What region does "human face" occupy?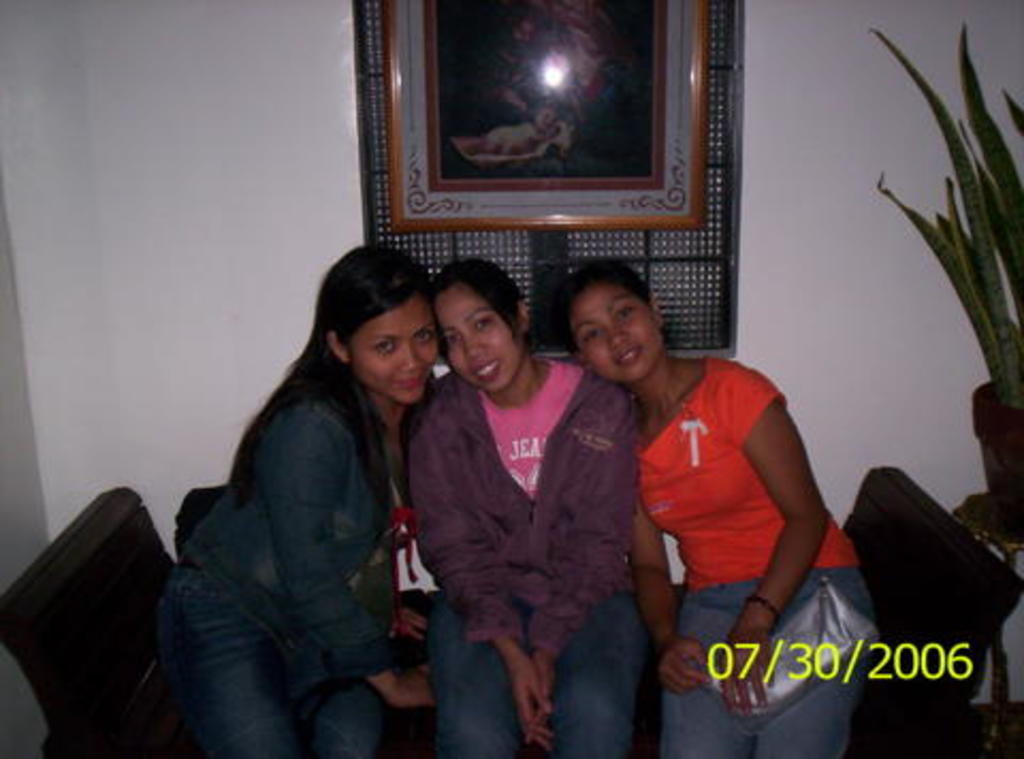
Rect(570, 286, 659, 390).
